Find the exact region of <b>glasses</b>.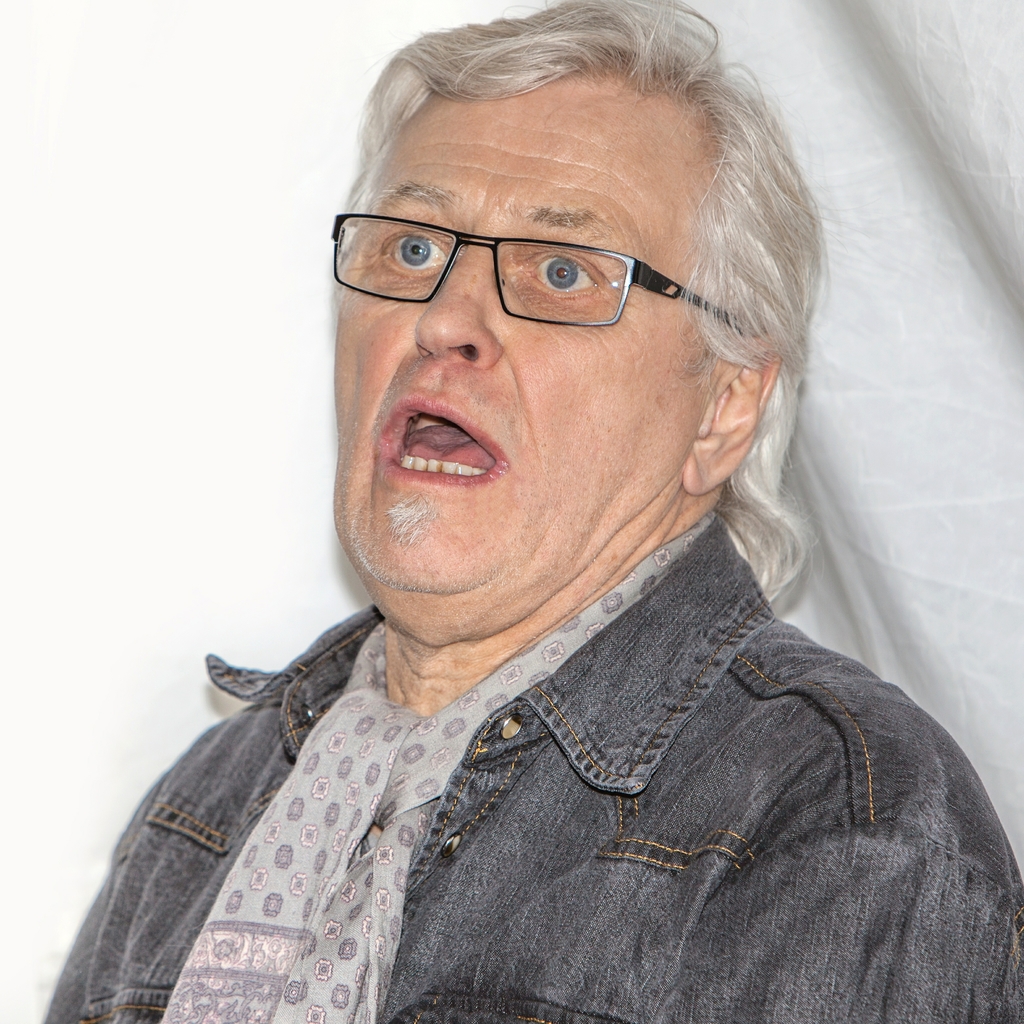
Exact region: (332, 190, 742, 331).
